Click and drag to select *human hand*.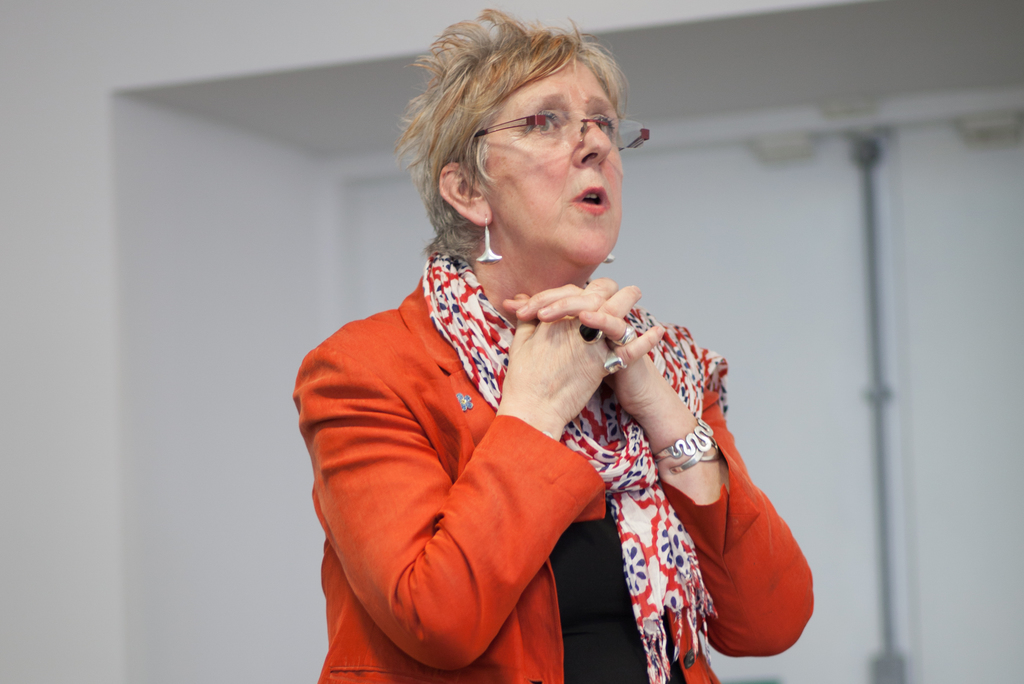
Selection: (502, 281, 664, 415).
